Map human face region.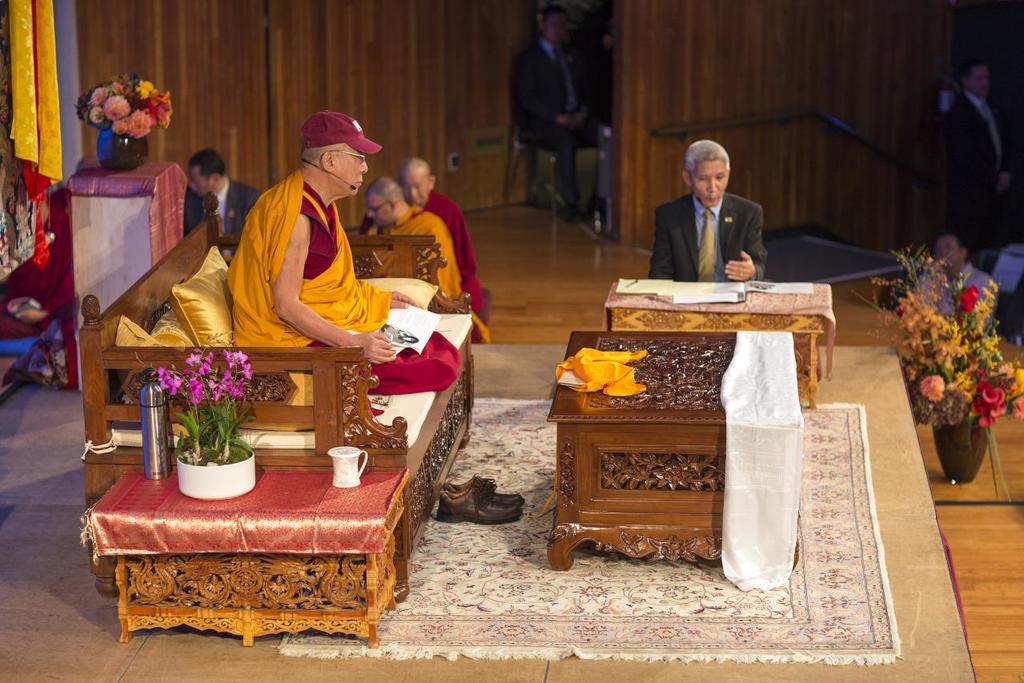
Mapped to BBox(363, 195, 402, 225).
